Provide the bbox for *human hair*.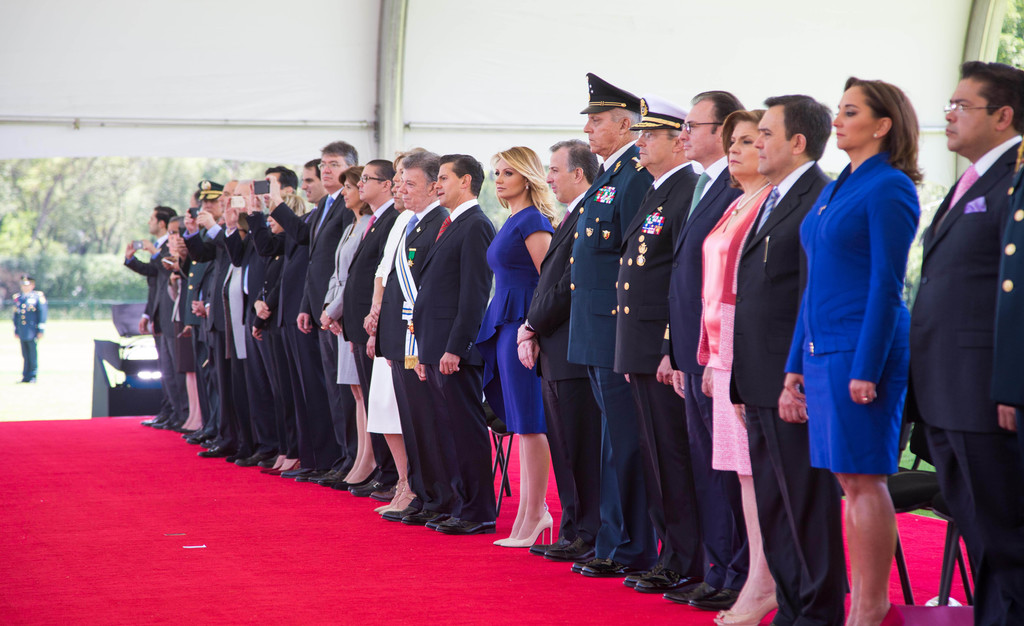
(left=365, top=156, right=396, bottom=185).
